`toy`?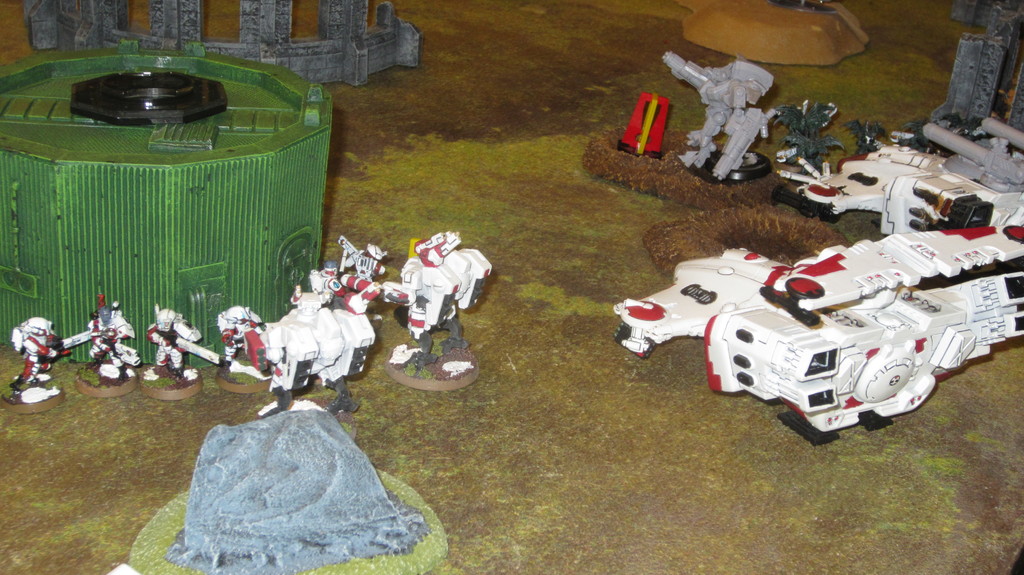
pyautogui.locateOnScreen(772, 101, 847, 188)
